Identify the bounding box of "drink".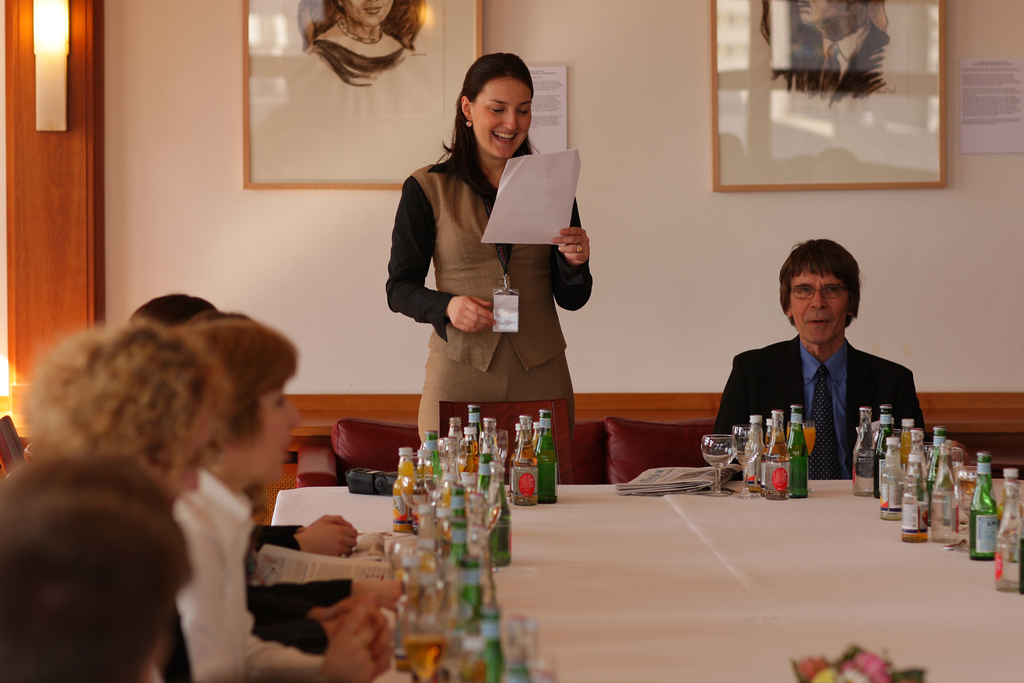
[left=513, top=437, right=534, bottom=504].
